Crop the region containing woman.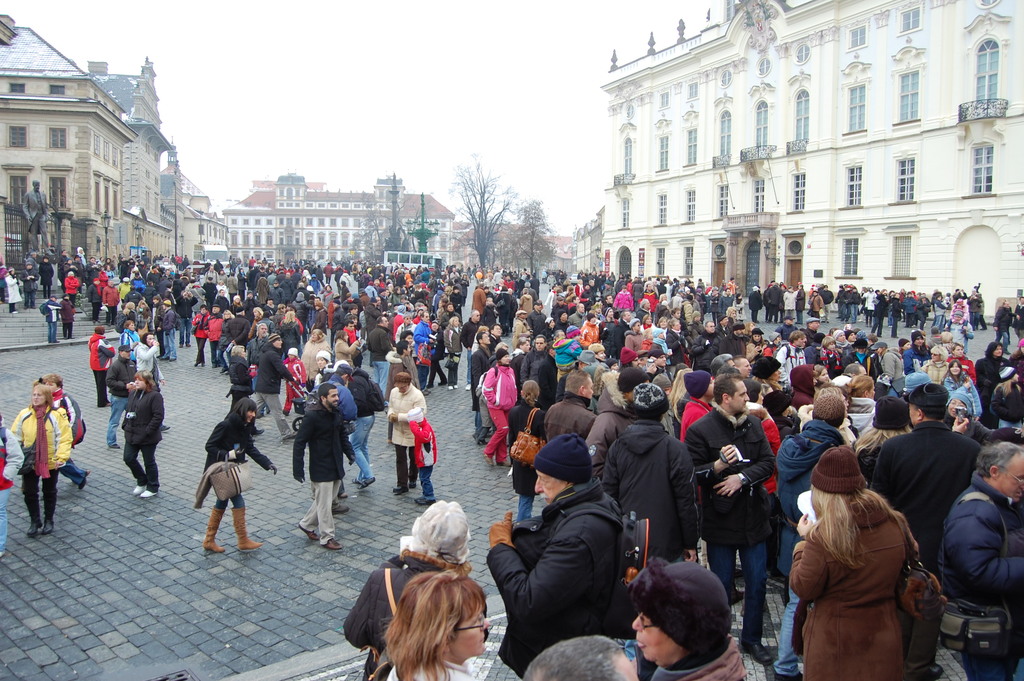
Crop region: Rect(790, 443, 943, 680).
